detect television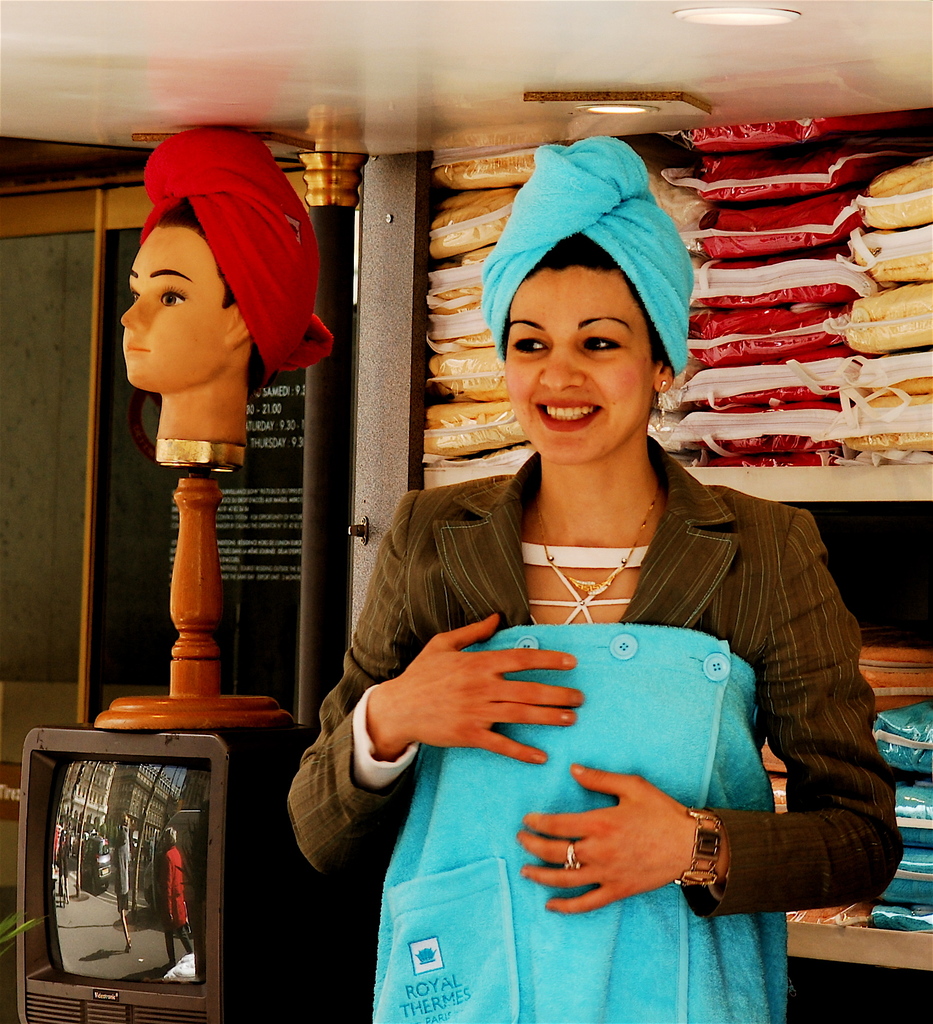
l=16, t=725, r=312, b=1023
